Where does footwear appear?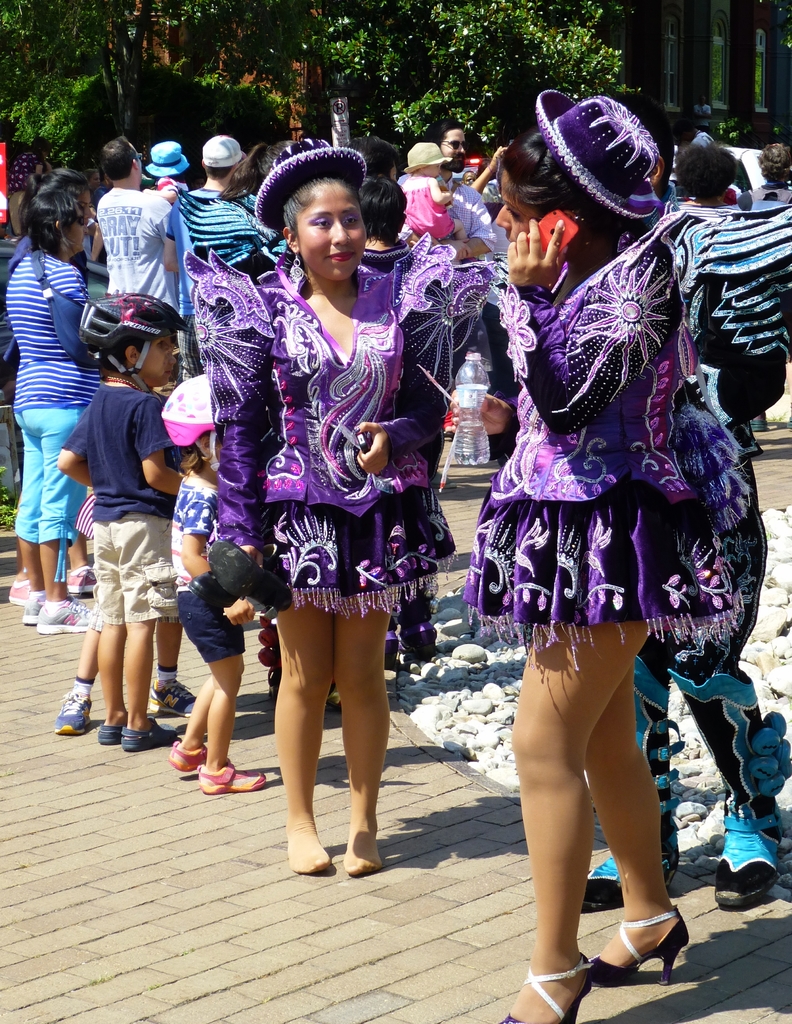
Appears at bbox(21, 587, 47, 623).
